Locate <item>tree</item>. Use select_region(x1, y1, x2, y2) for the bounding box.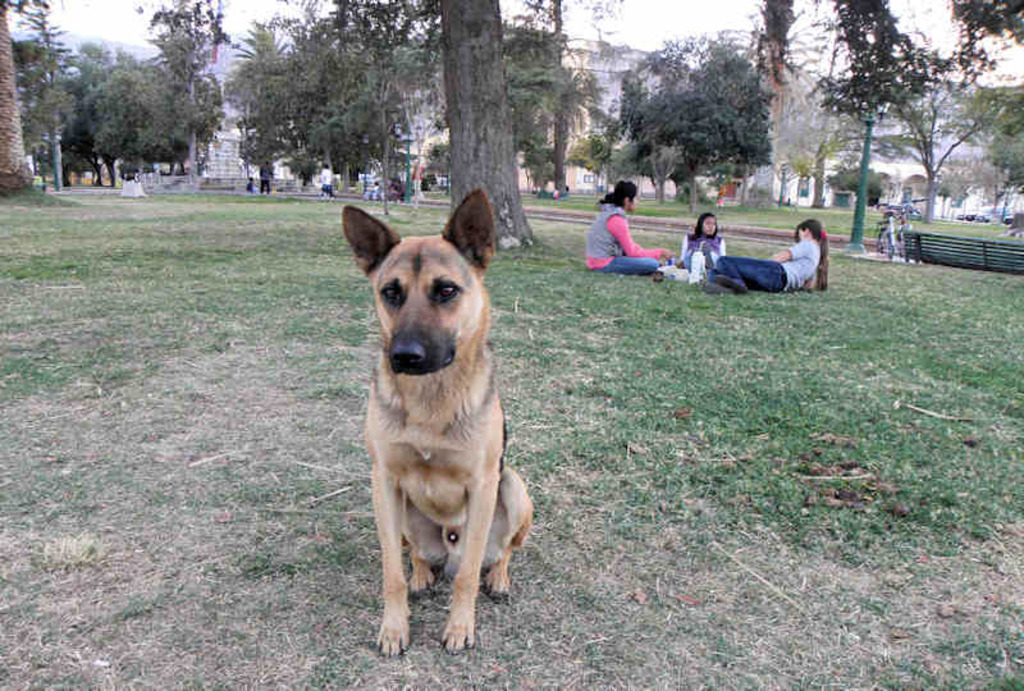
select_region(325, 0, 538, 248).
